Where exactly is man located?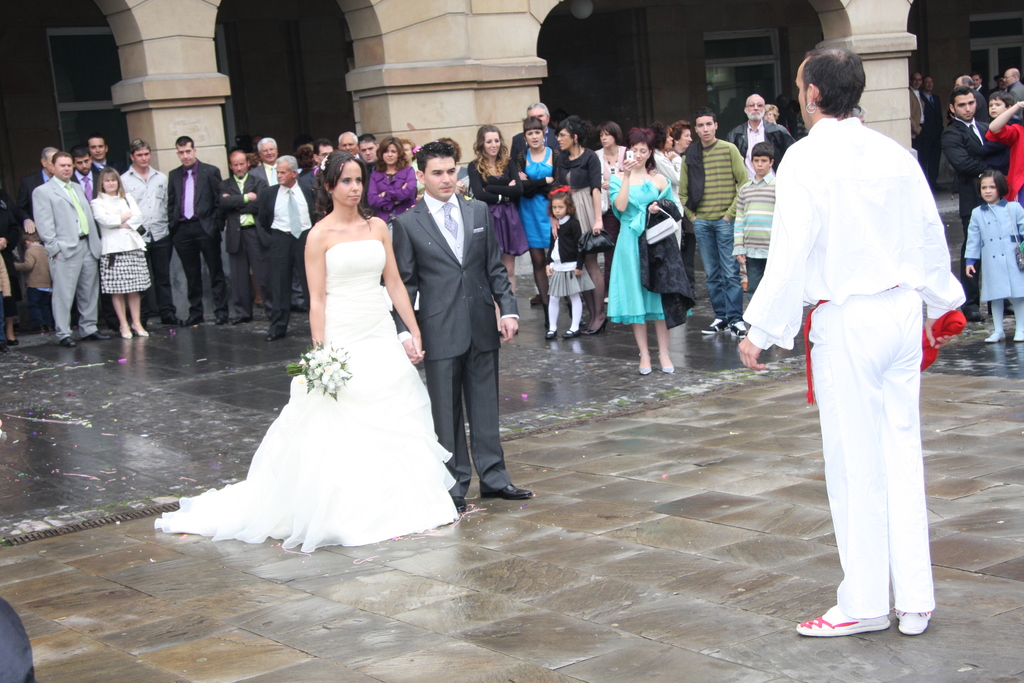
Its bounding box is box=[221, 150, 271, 320].
